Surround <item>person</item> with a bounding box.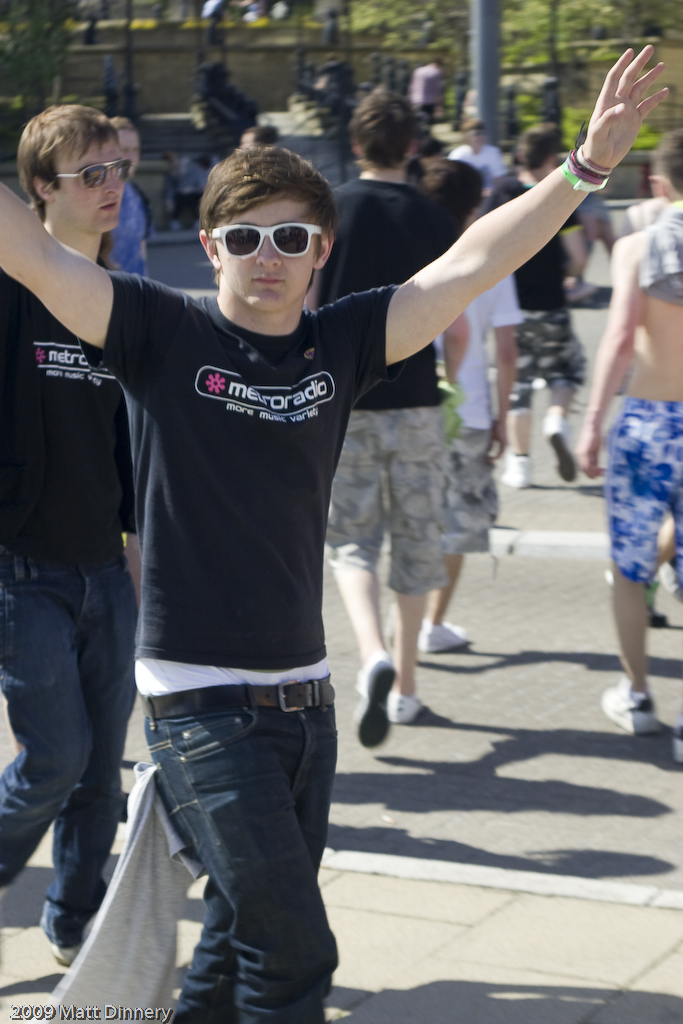
335, 85, 464, 734.
